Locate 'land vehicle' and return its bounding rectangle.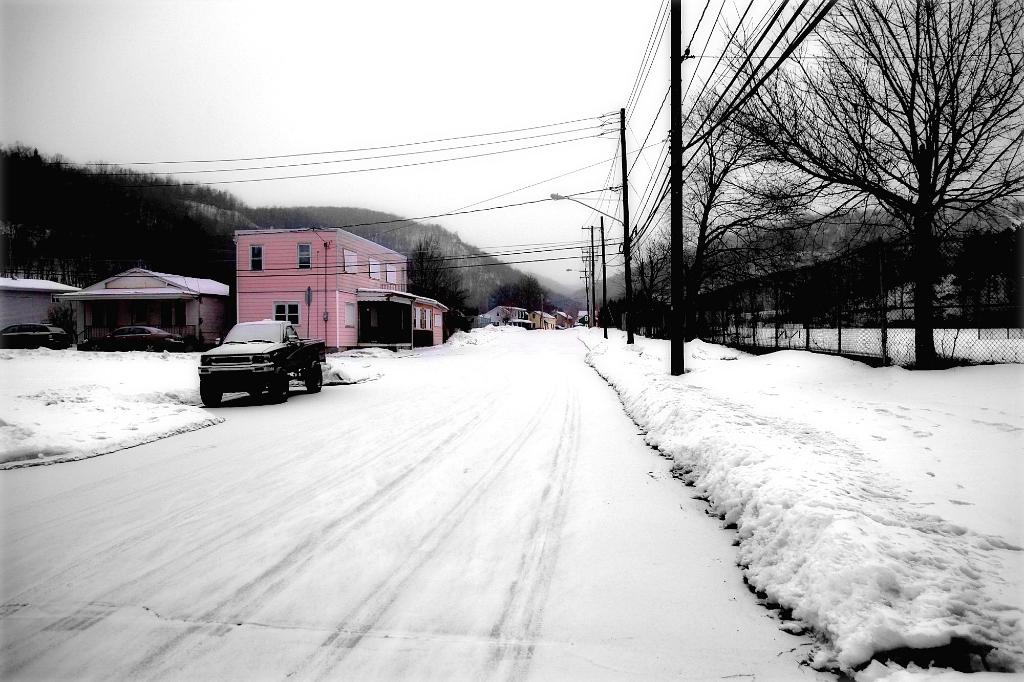
BBox(0, 322, 70, 349).
